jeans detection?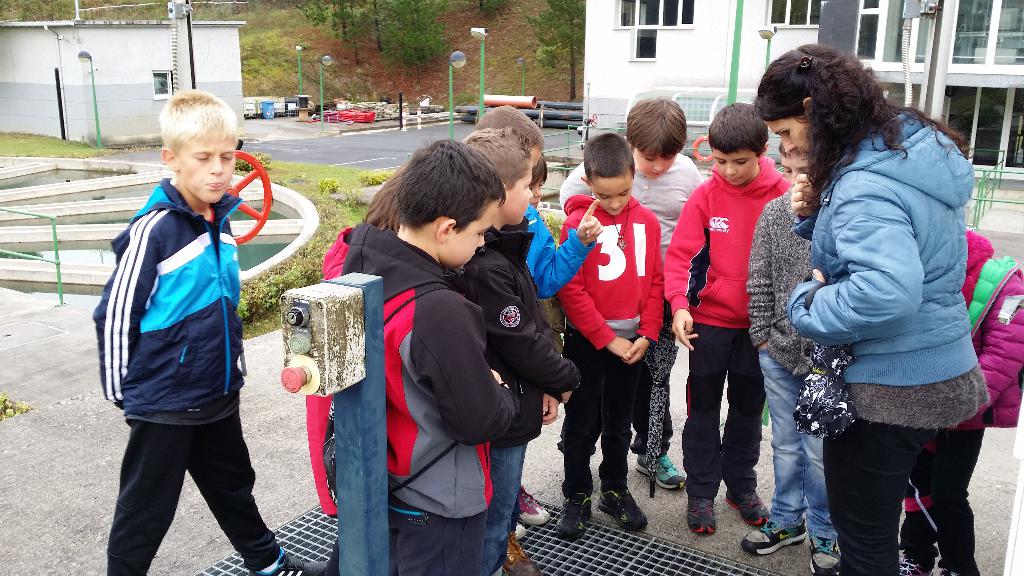
488/438/529/571
